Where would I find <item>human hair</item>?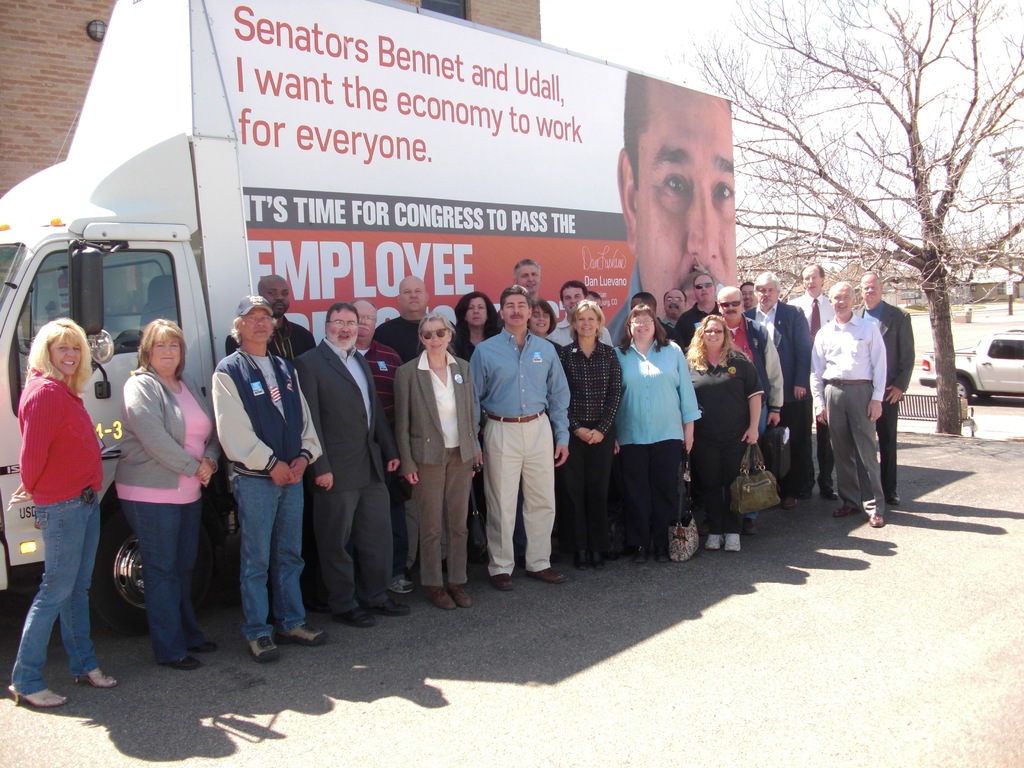
At <region>830, 282, 851, 291</region>.
